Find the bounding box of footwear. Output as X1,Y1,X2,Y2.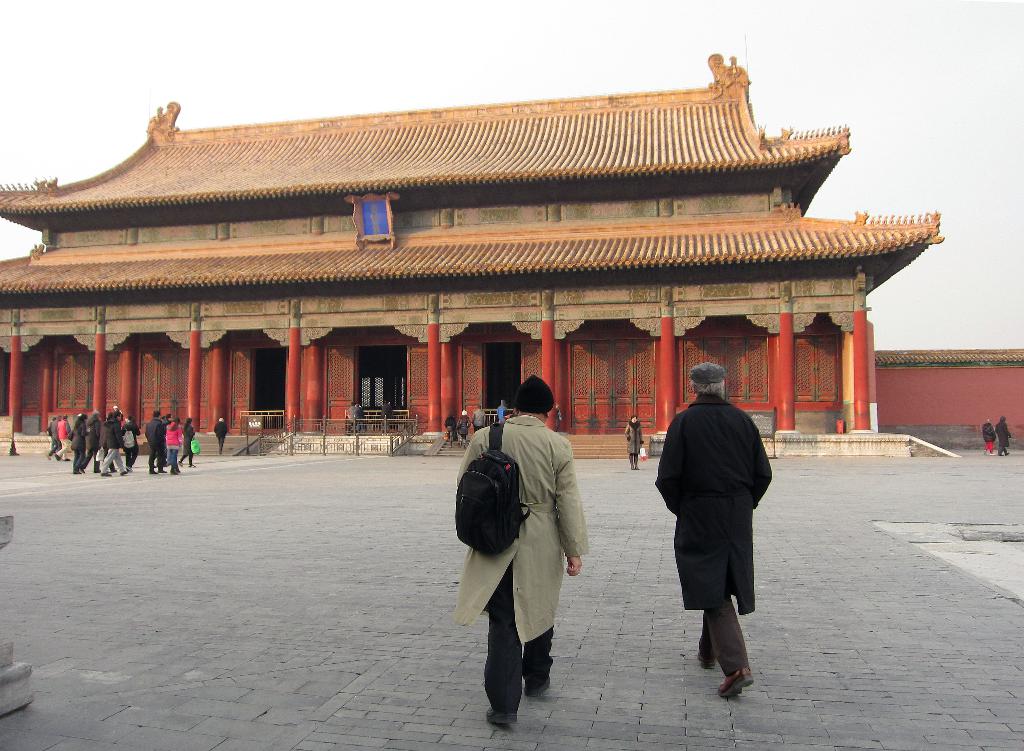
701,646,712,670.
